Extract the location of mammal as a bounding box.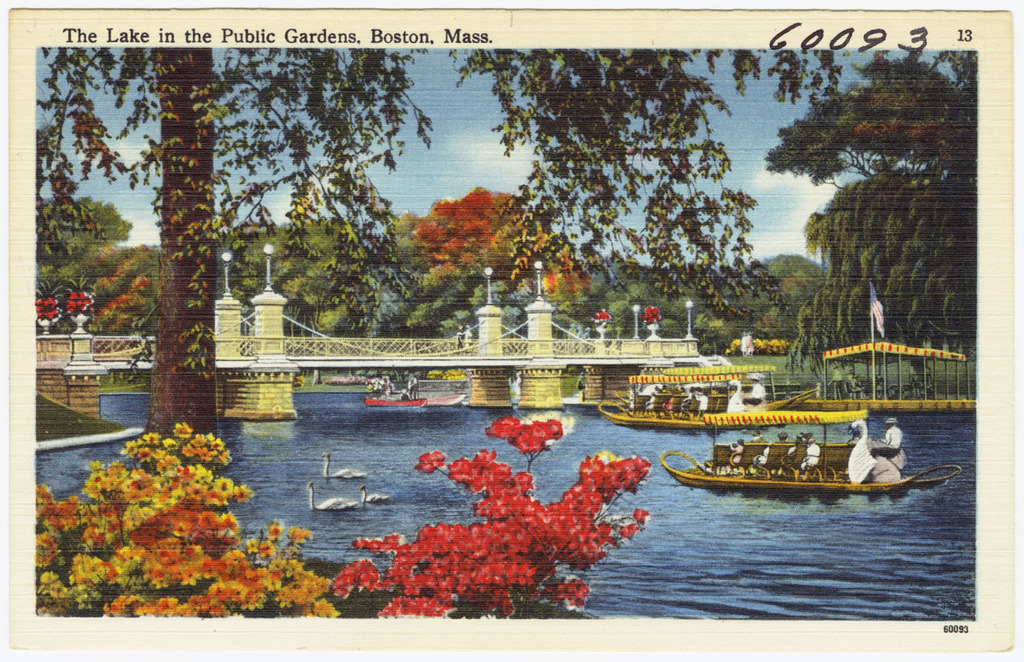
(left=576, top=325, right=579, bottom=350).
